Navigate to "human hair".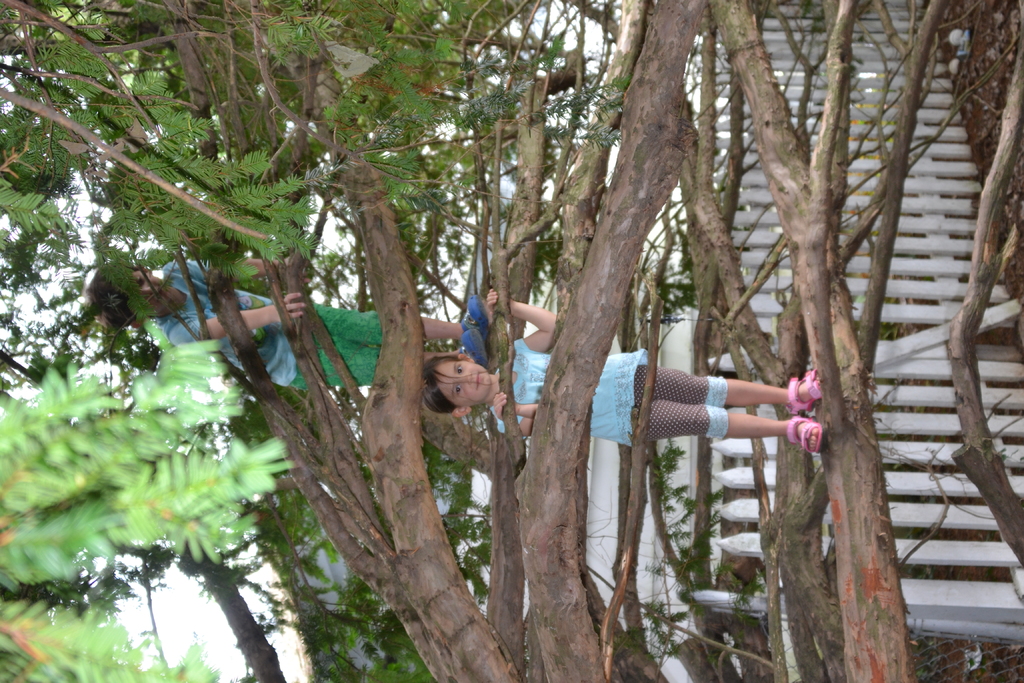
Navigation target: region(88, 265, 149, 328).
